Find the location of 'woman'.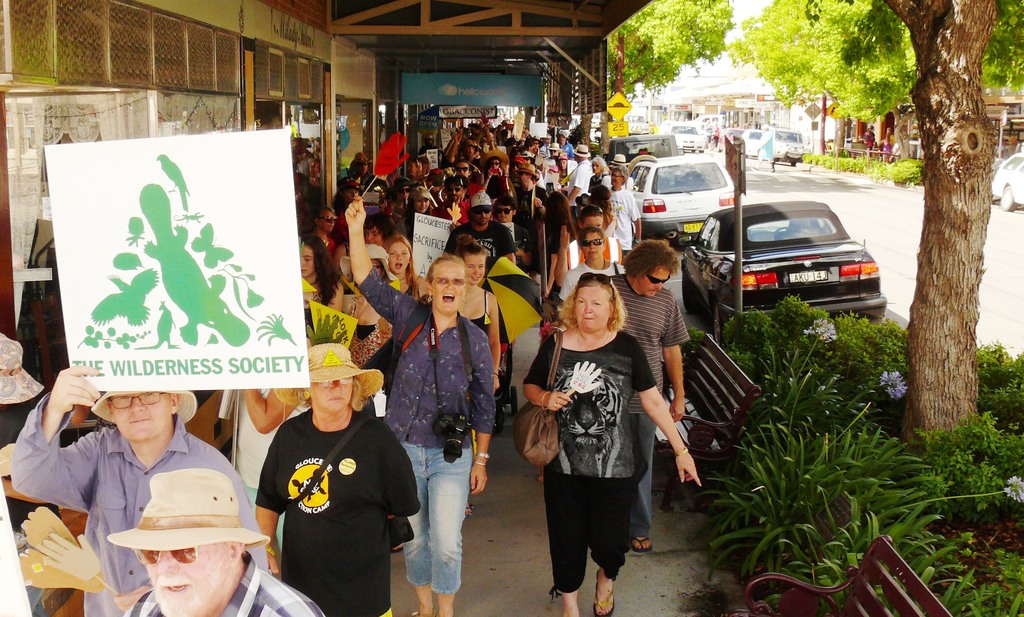
Location: 392/183/440/245.
